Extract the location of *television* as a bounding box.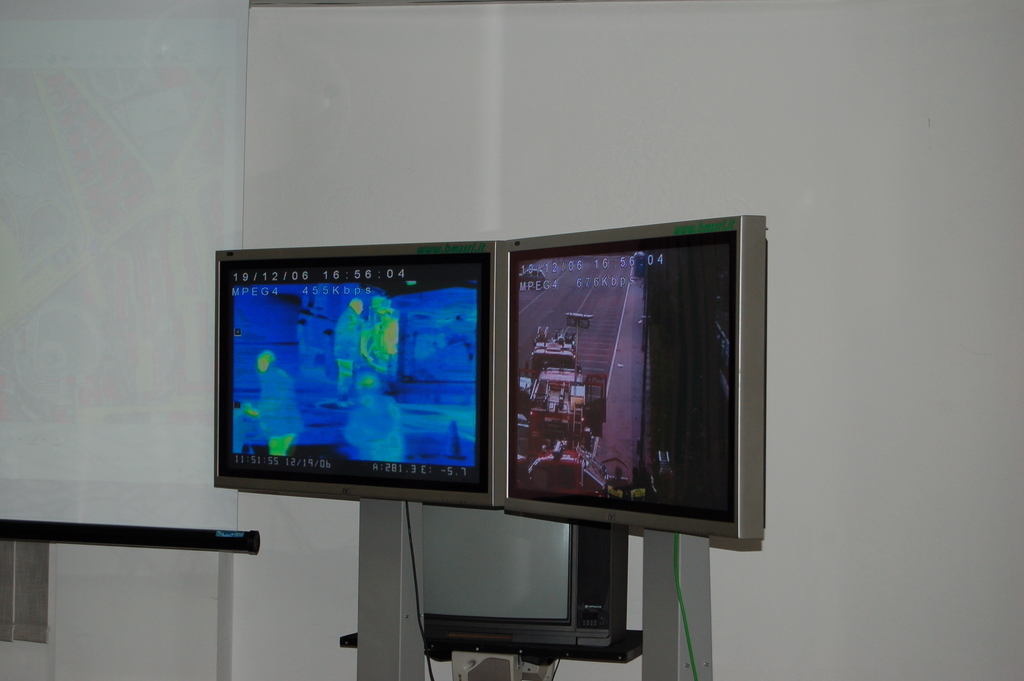
498 211 767 534.
